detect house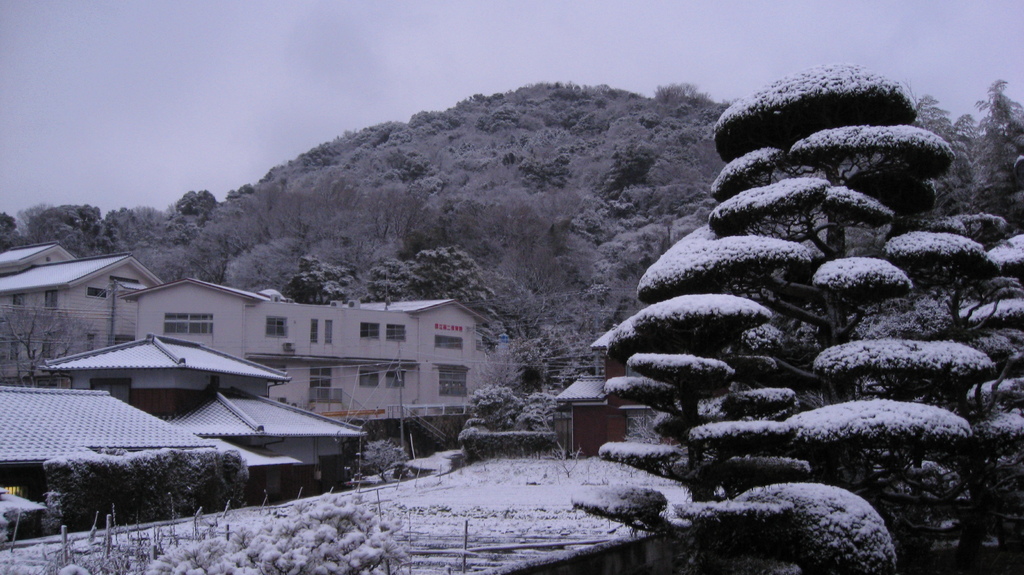
left=0, top=398, right=209, bottom=475
